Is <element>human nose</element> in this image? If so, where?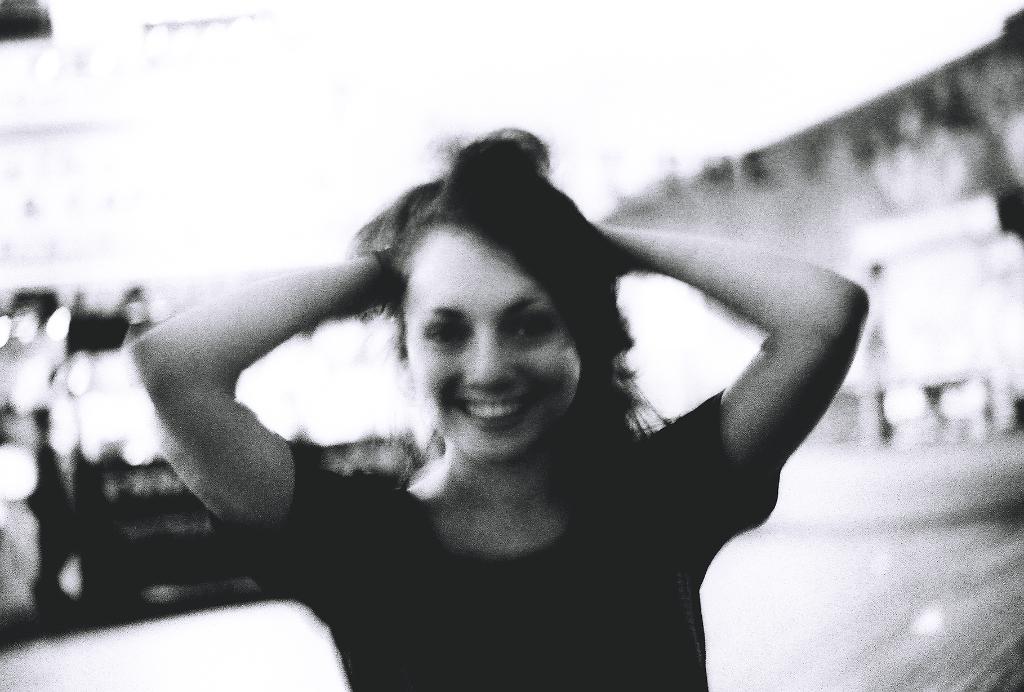
Yes, at [x1=463, y1=327, x2=521, y2=392].
